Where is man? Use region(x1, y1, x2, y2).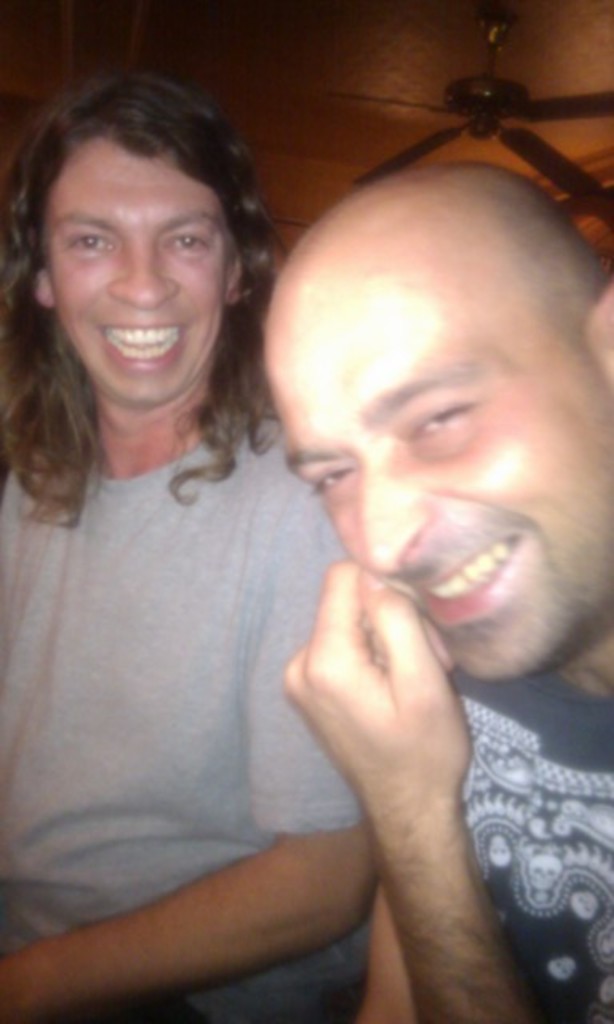
region(232, 163, 612, 1022).
